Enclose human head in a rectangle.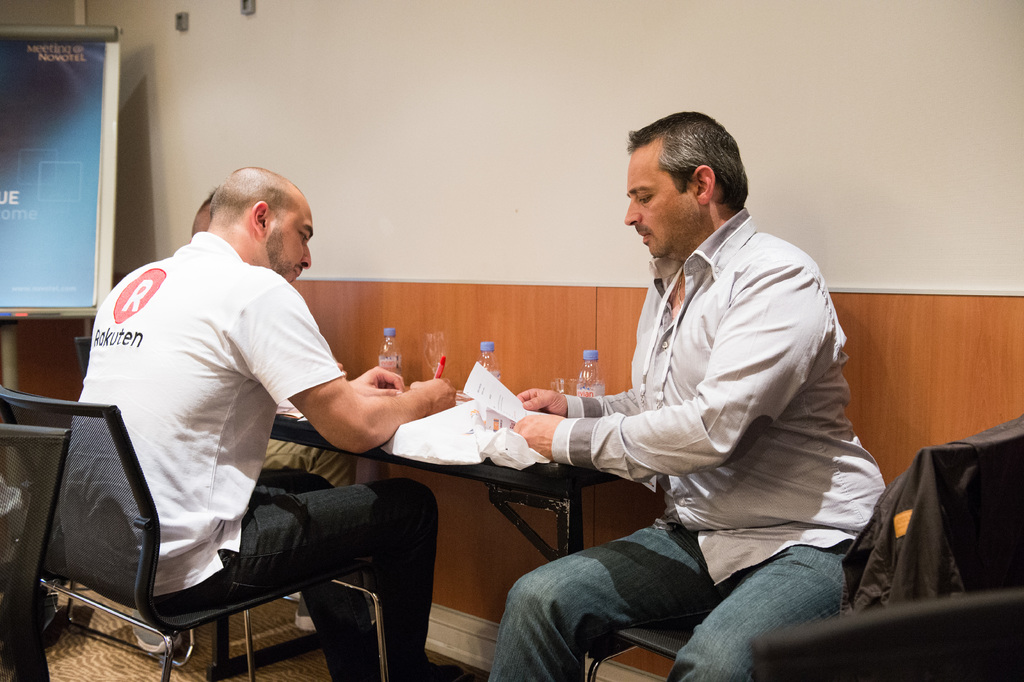
l=193, t=188, r=215, b=235.
